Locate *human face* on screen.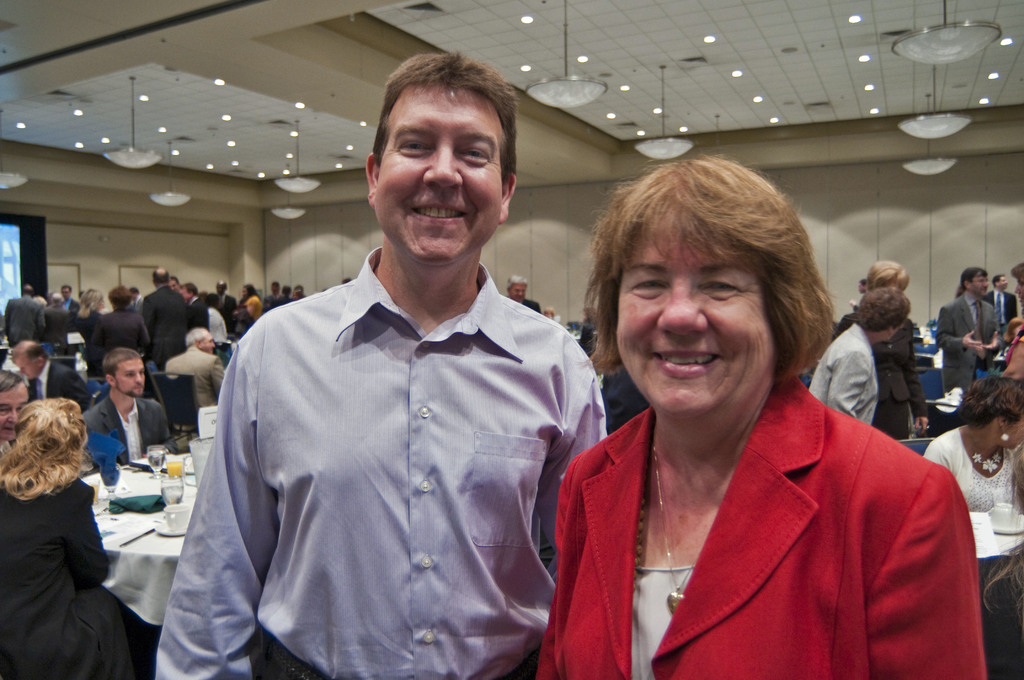
On screen at detection(201, 330, 216, 354).
